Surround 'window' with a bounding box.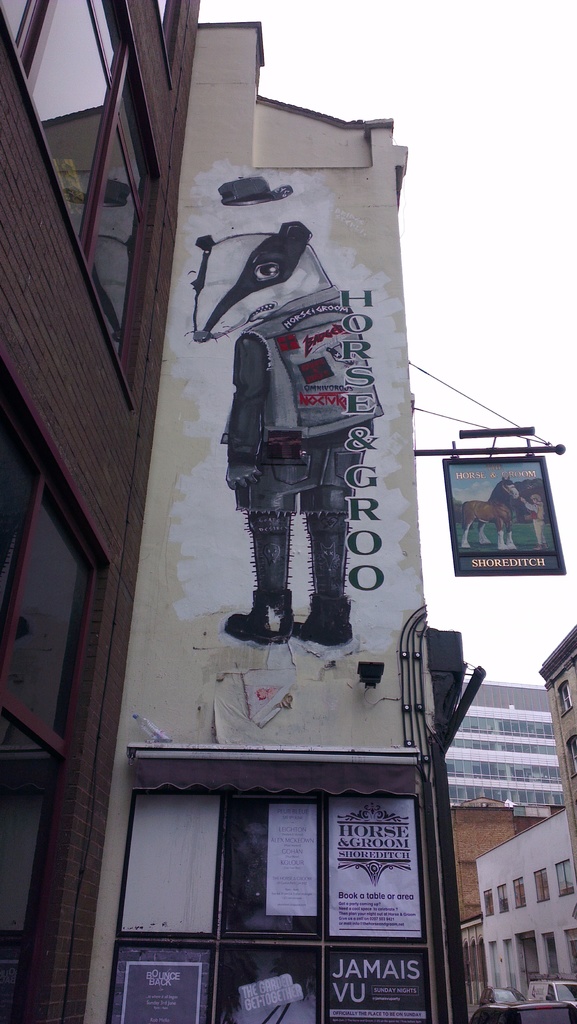
[left=538, top=865, right=547, bottom=901].
